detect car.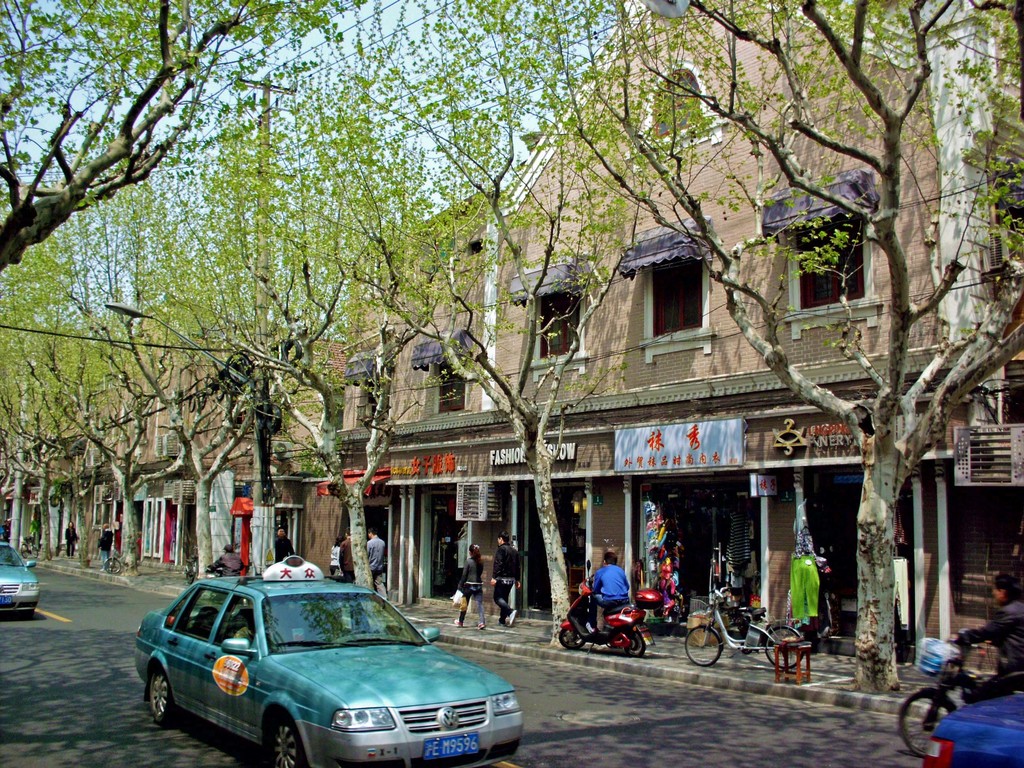
Detected at pyautogui.locateOnScreen(0, 539, 43, 618).
